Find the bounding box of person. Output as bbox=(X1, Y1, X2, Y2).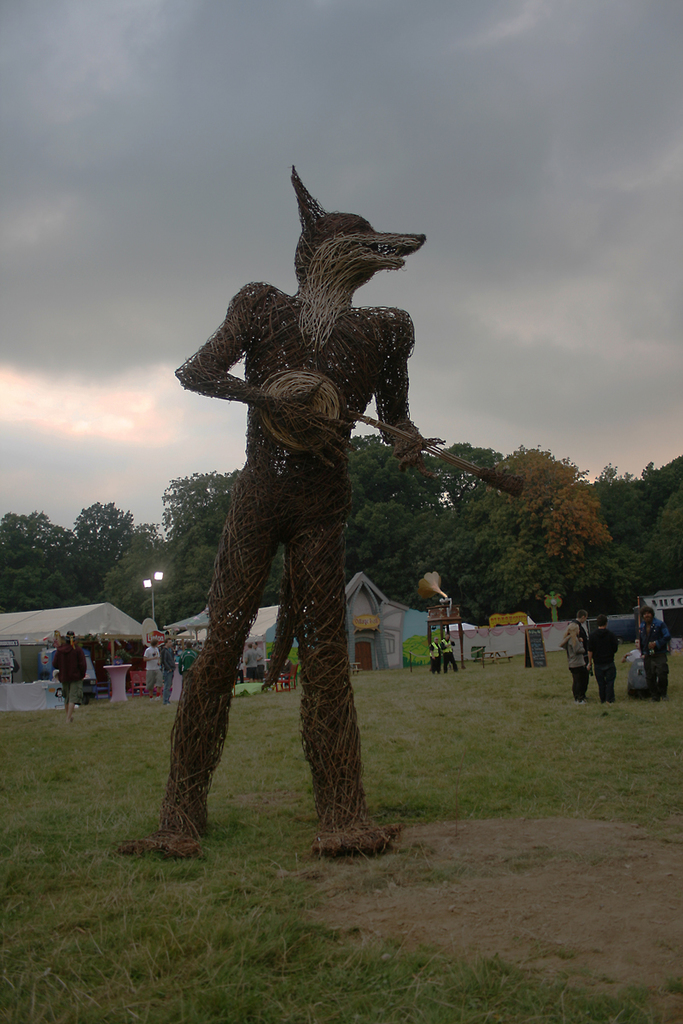
bbox=(51, 631, 89, 719).
